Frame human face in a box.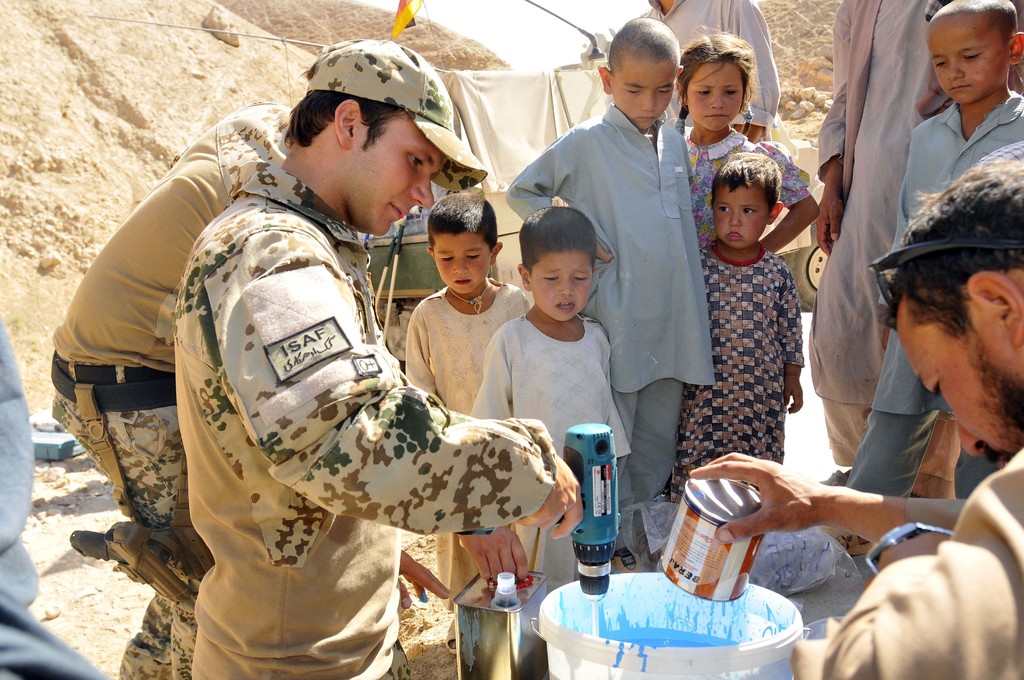
crop(897, 321, 1023, 463).
